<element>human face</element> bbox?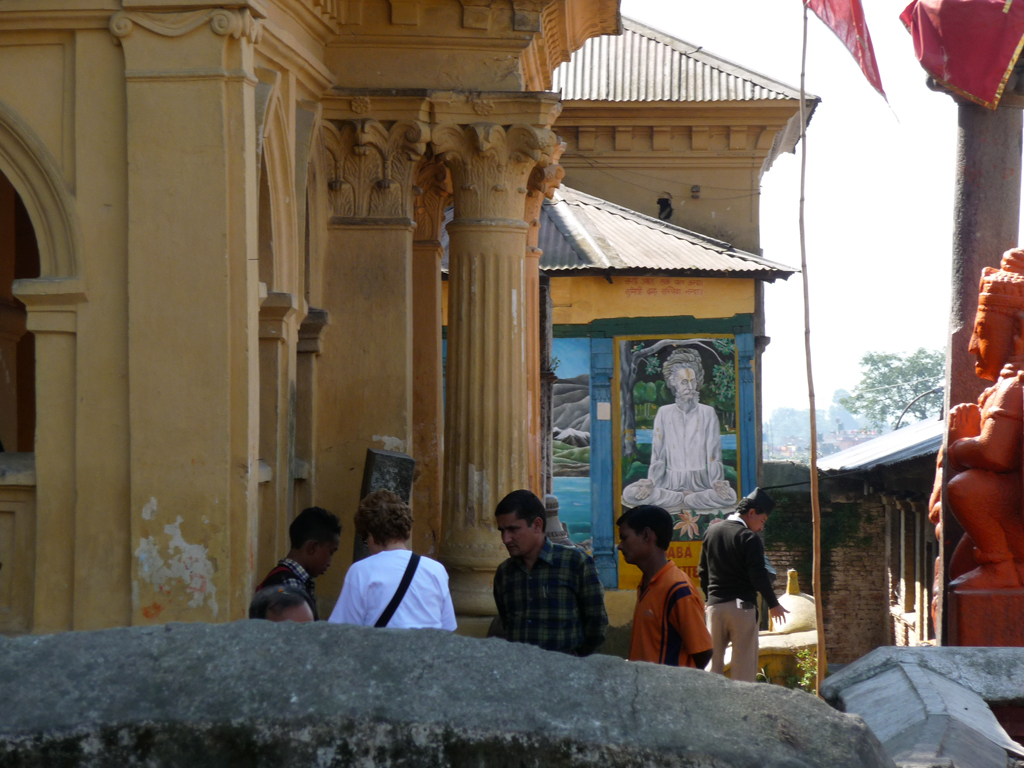
748:513:769:532
